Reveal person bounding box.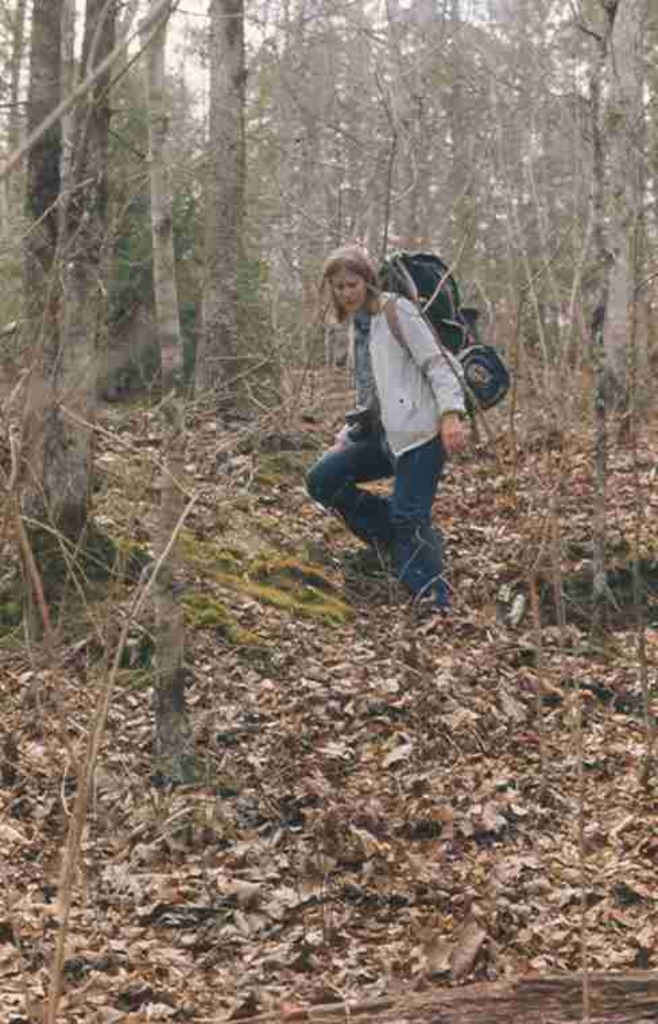
Revealed: bbox(305, 241, 465, 610).
